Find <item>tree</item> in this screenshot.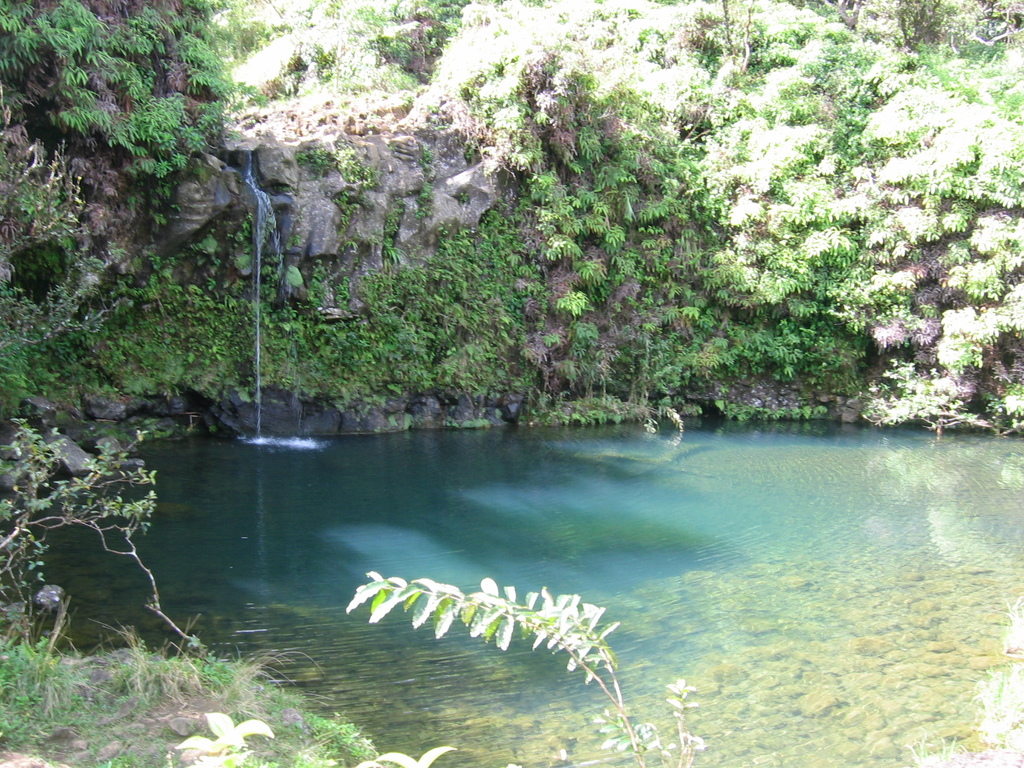
The bounding box for <item>tree</item> is rect(744, 0, 755, 74).
